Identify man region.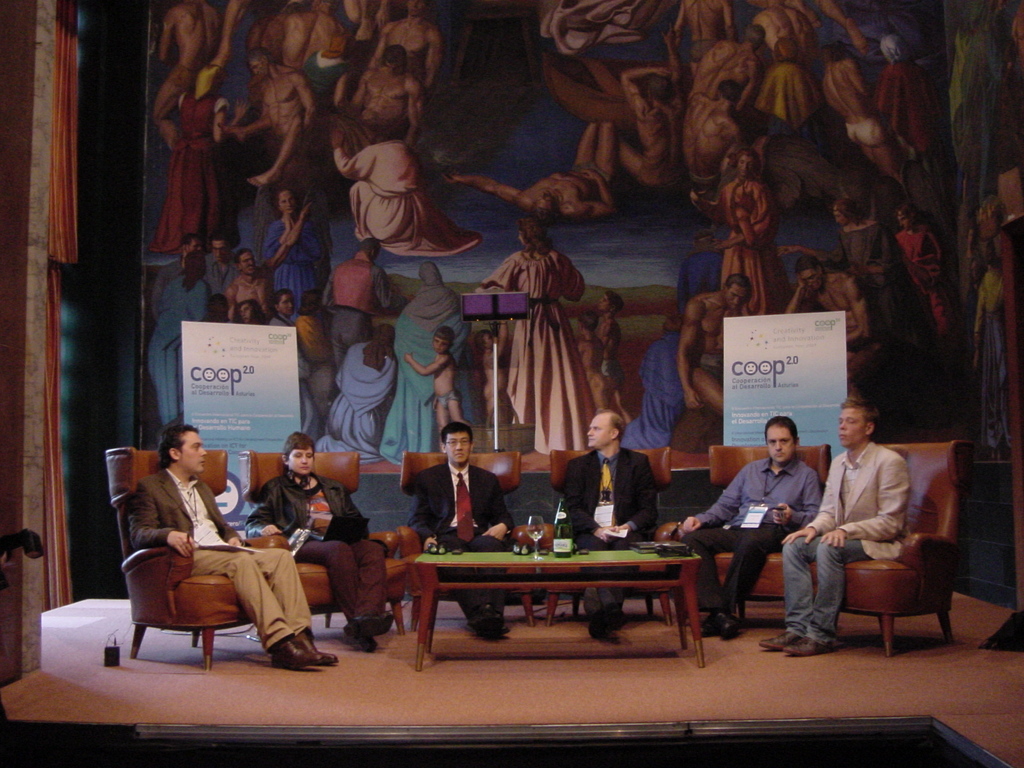
Region: <region>407, 420, 514, 642</region>.
